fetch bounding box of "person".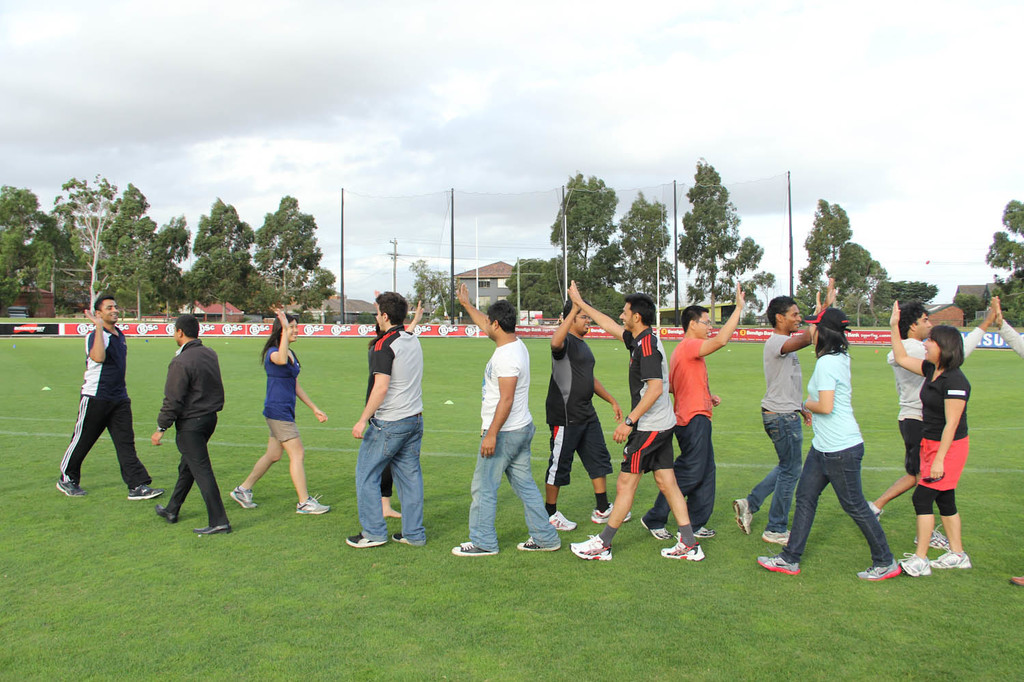
Bbox: rect(446, 277, 564, 558).
